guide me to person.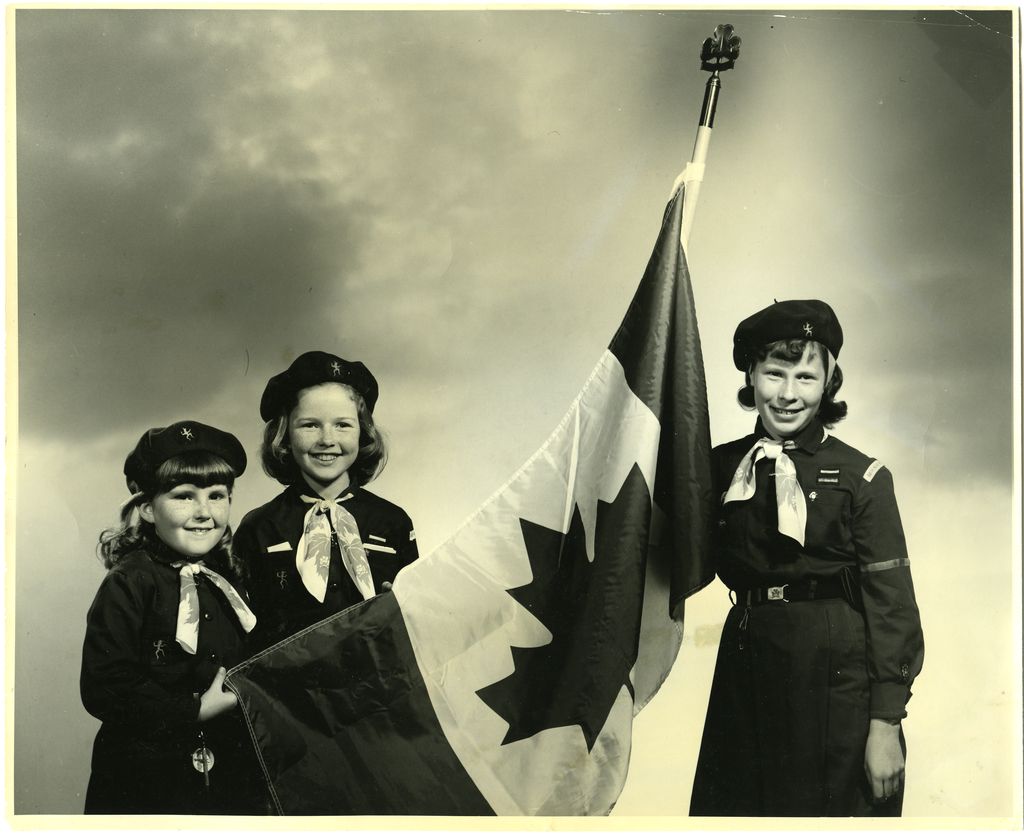
Guidance: rect(706, 297, 929, 818).
